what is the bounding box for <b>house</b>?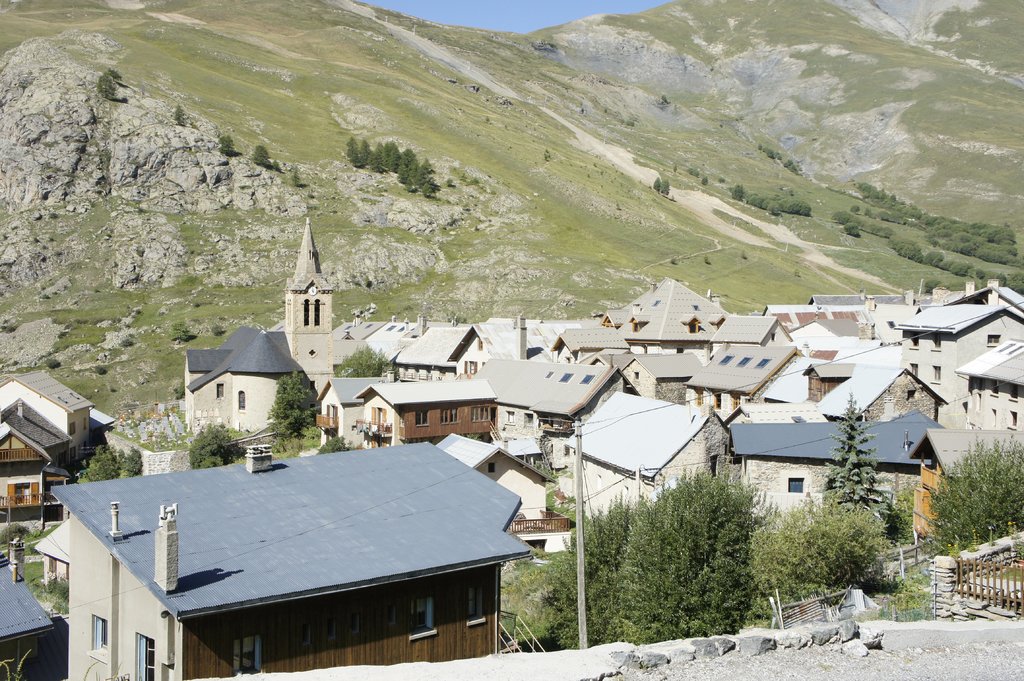
<region>0, 532, 60, 679</region>.
